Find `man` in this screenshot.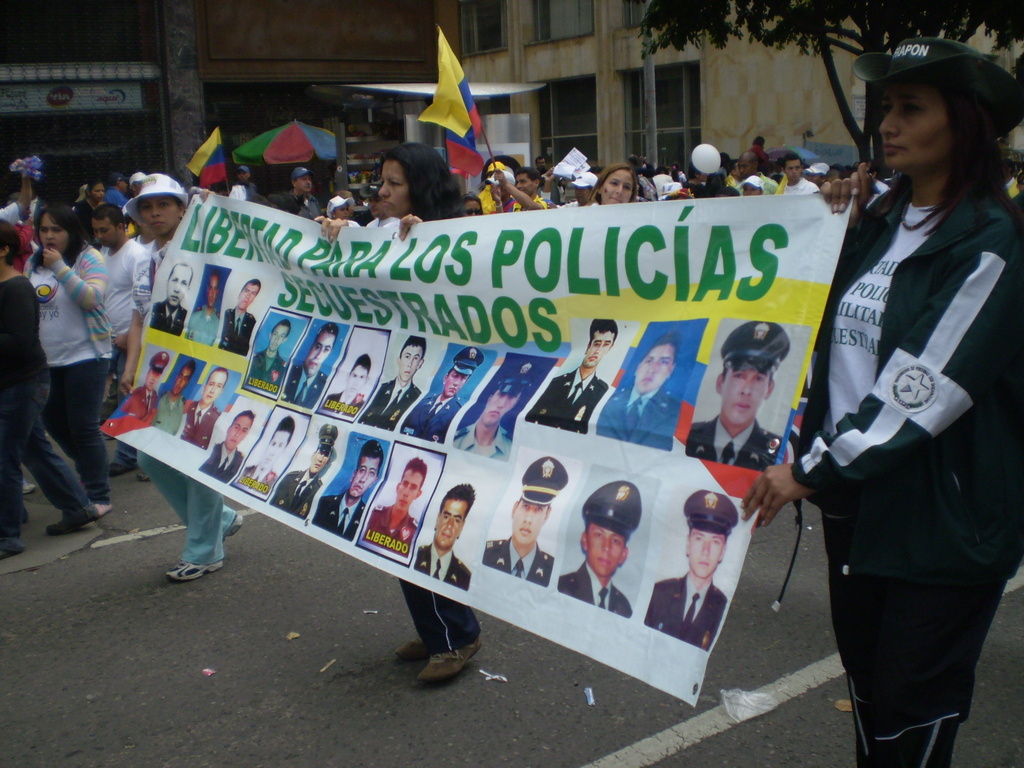
The bounding box for `man` is BBox(150, 260, 194, 336).
